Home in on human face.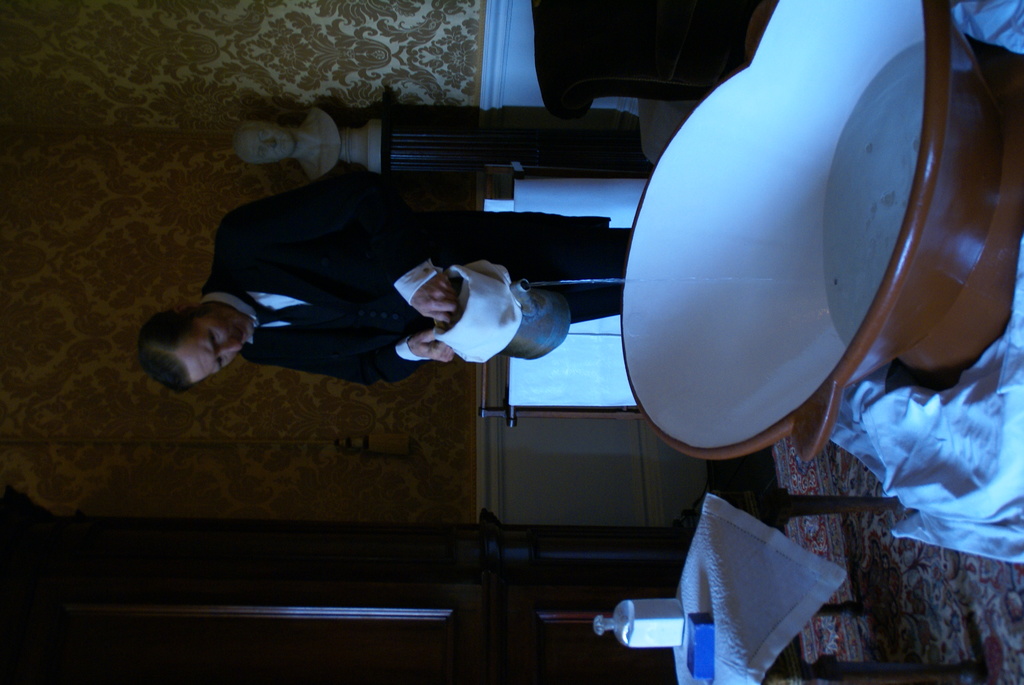
Homed in at region(179, 314, 255, 388).
